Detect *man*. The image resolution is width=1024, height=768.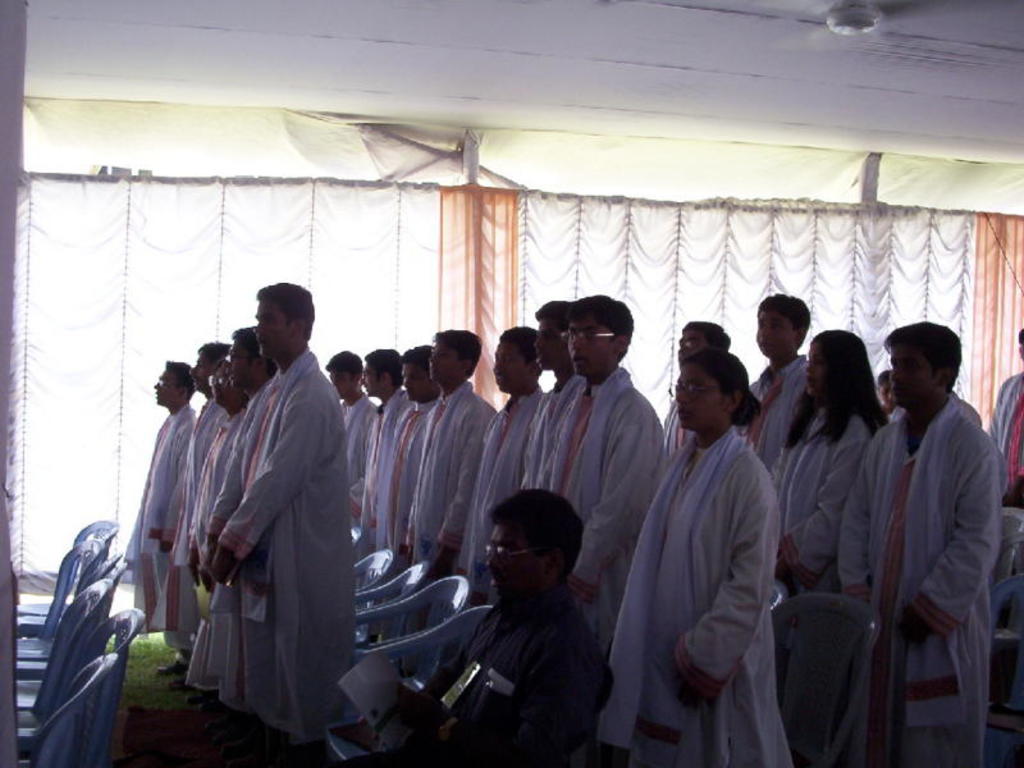
rect(154, 337, 232, 677).
